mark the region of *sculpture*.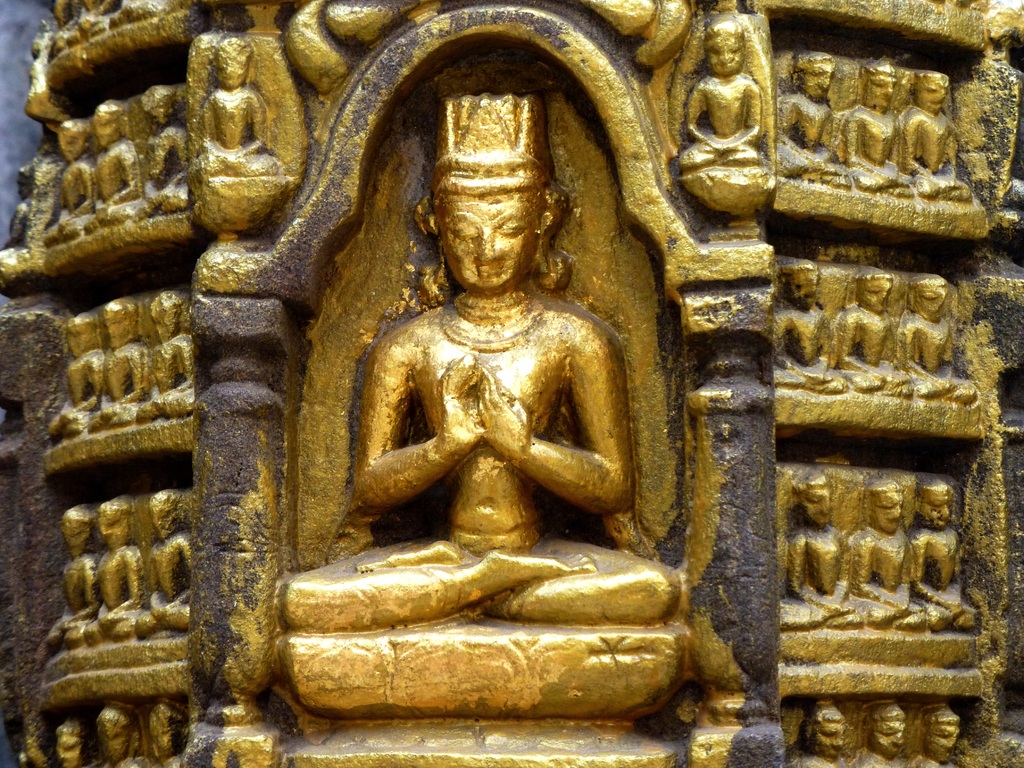
Region: [x1=774, y1=259, x2=849, y2=392].
